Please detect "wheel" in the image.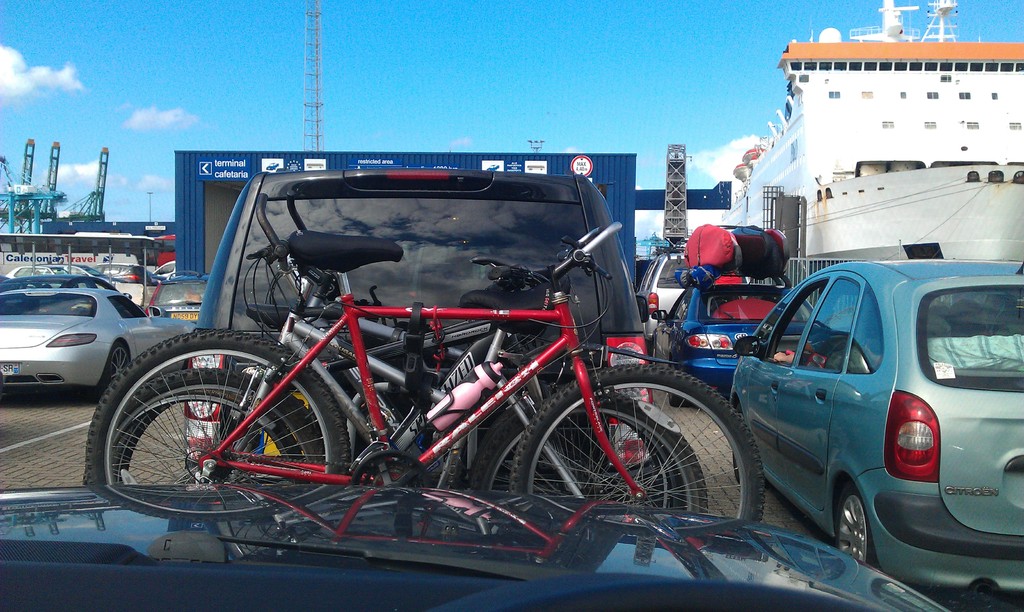
bbox(733, 405, 765, 485).
